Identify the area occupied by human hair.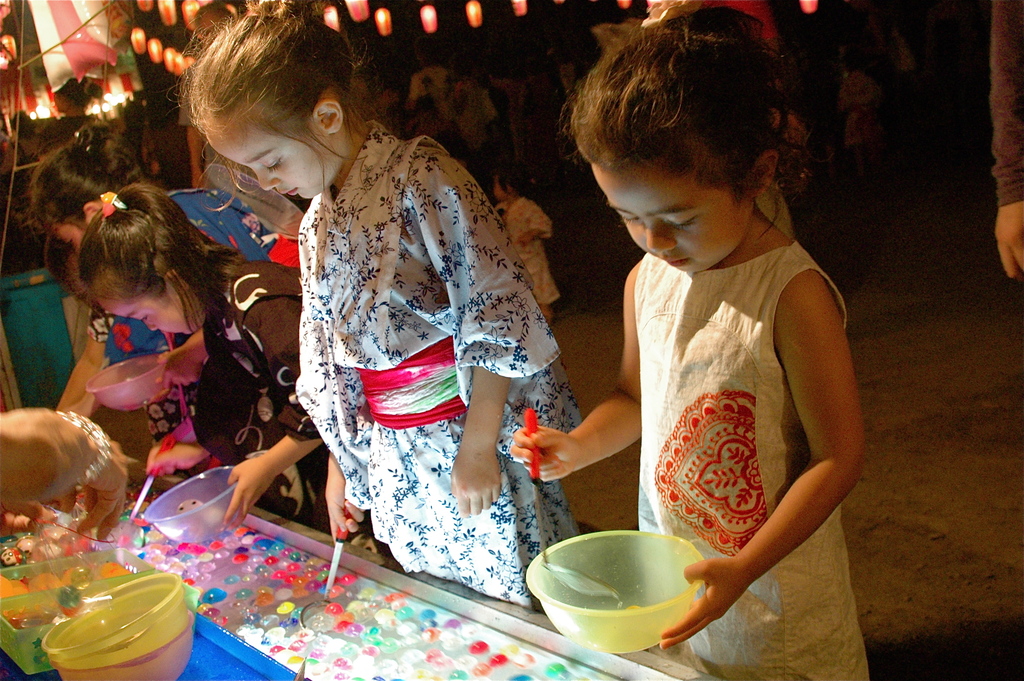
Area: x1=72 y1=183 x2=244 y2=341.
